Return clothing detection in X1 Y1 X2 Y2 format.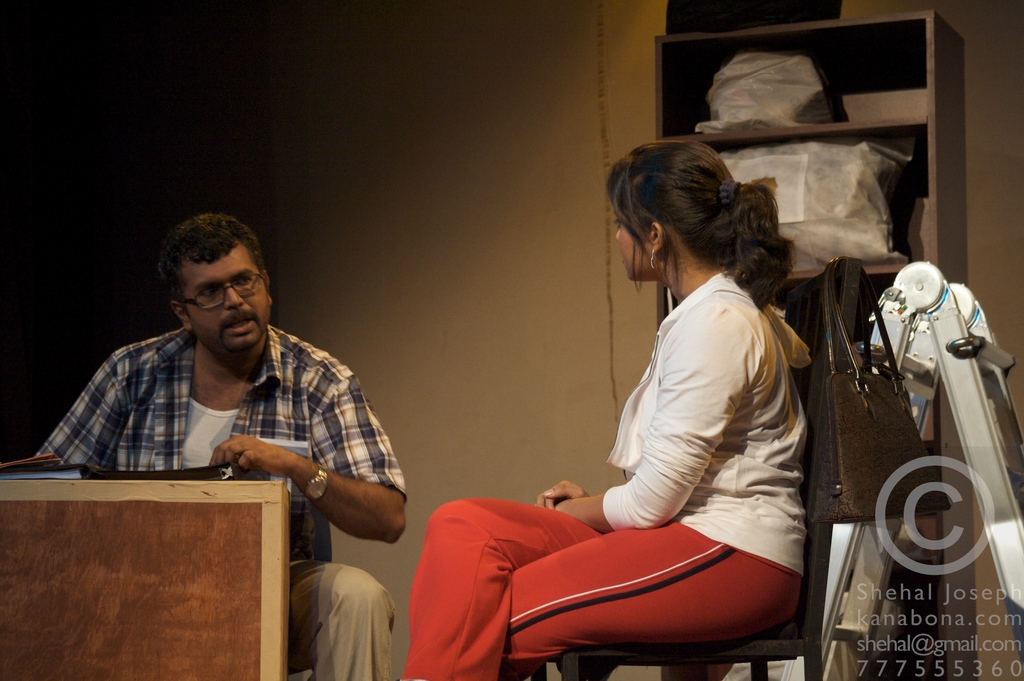
291 555 397 680.
